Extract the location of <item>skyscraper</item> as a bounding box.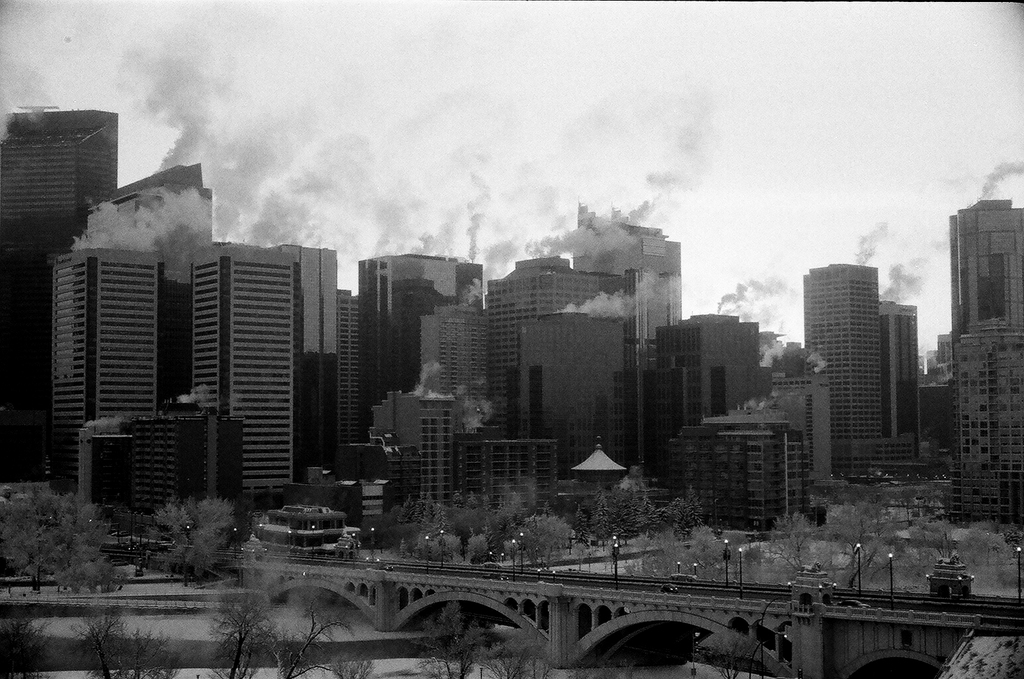
<bbox>187, 239, 298, 497</bbox>.
